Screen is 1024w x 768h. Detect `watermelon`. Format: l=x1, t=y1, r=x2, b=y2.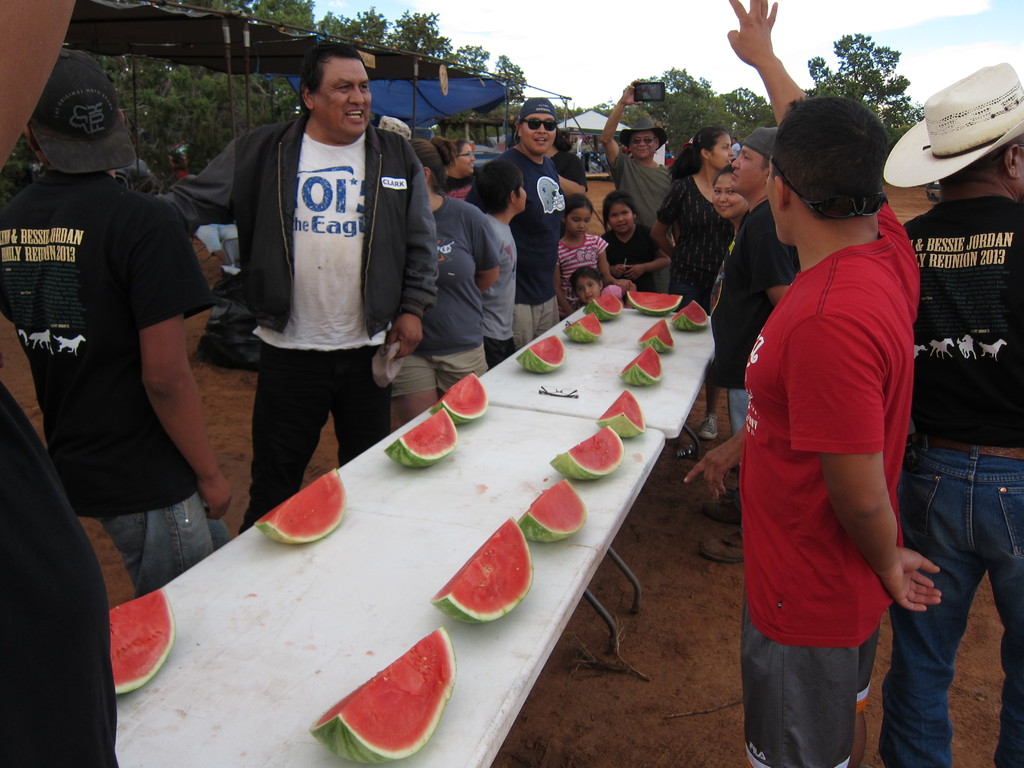
l=628, t=291, r=682, b=316.
